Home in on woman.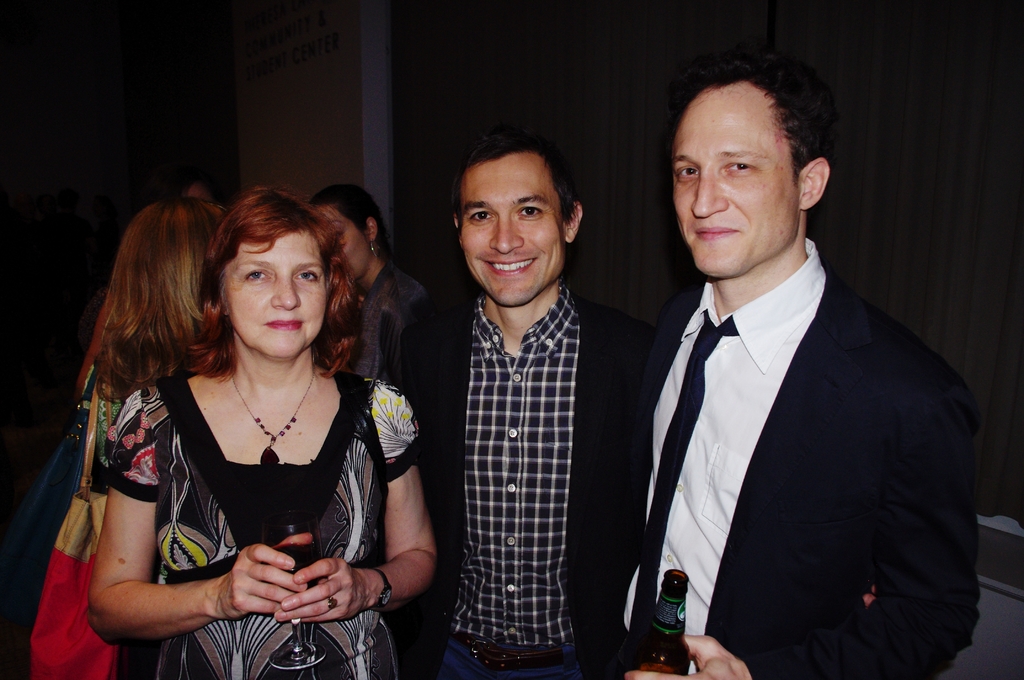
Homed in at [80,184,234,679].
